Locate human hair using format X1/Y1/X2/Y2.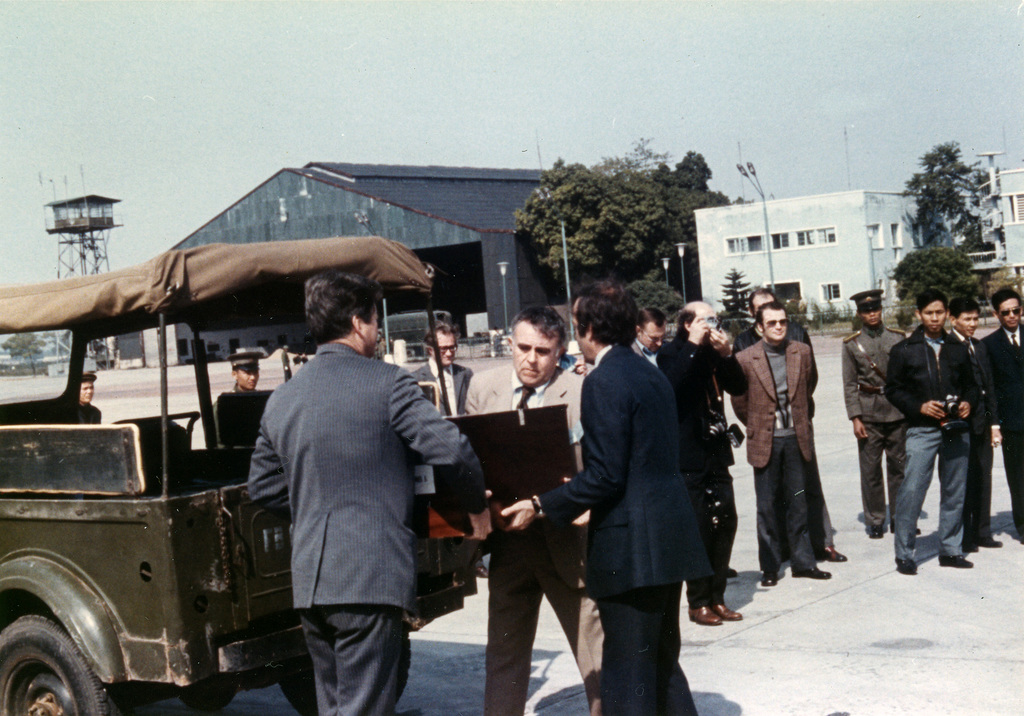
673/305/701/332.
